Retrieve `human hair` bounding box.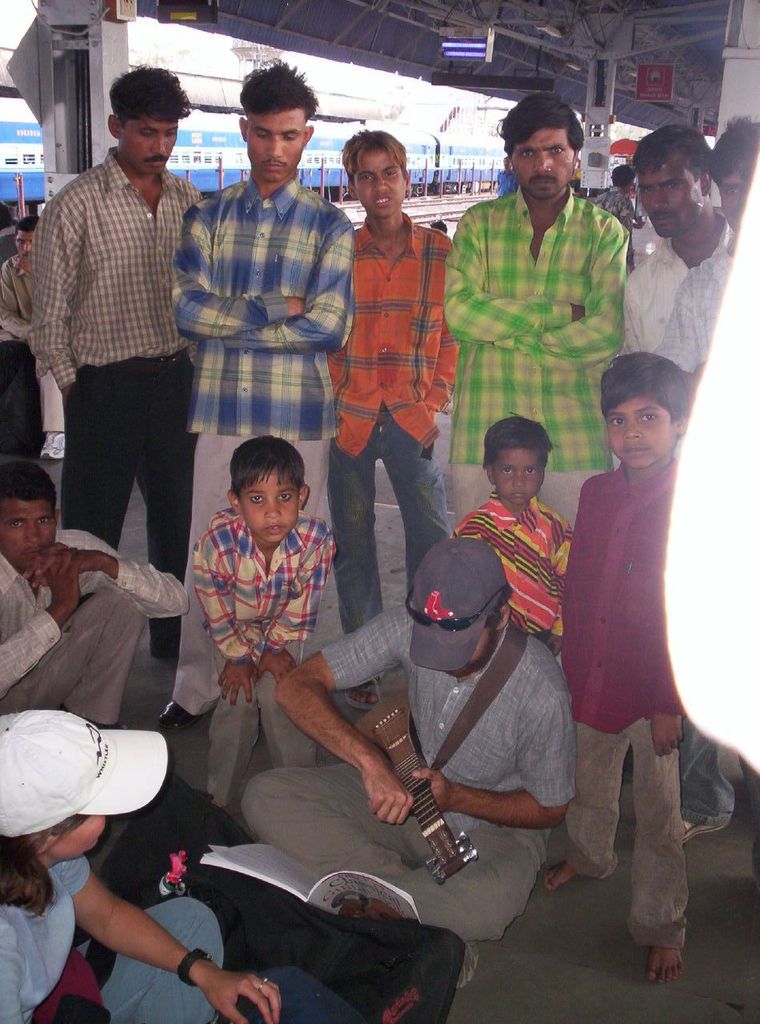
Bounding box: [left=108, top=61, right=196, bottom=117].
